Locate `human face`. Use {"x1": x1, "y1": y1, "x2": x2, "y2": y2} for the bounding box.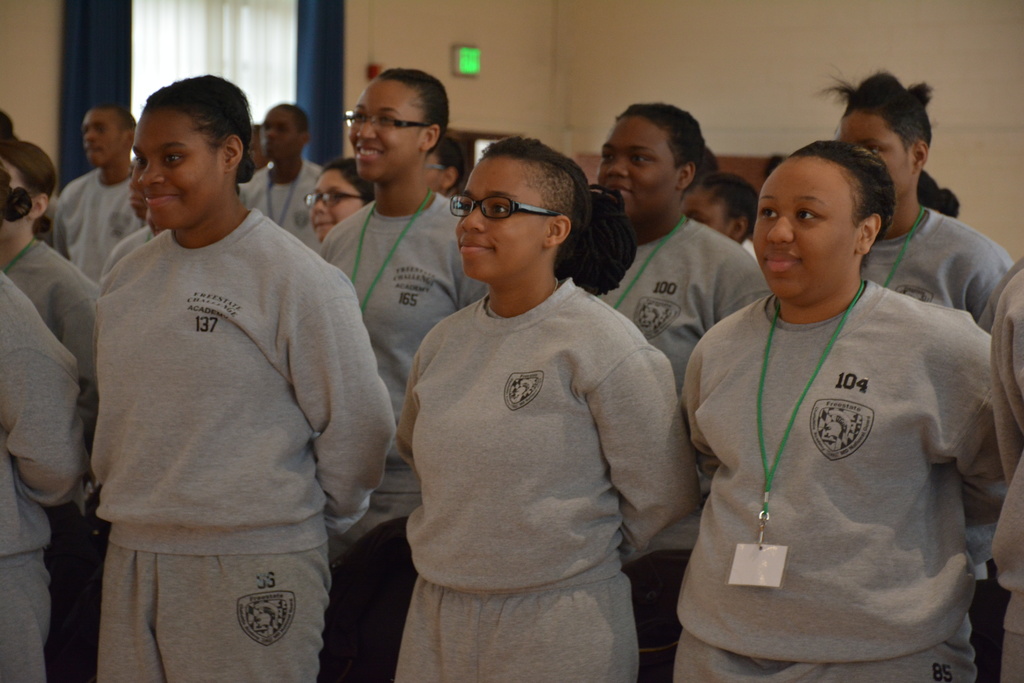
{"x1": 752, "y1": 161, "x2": 856, "y2": 305}.
